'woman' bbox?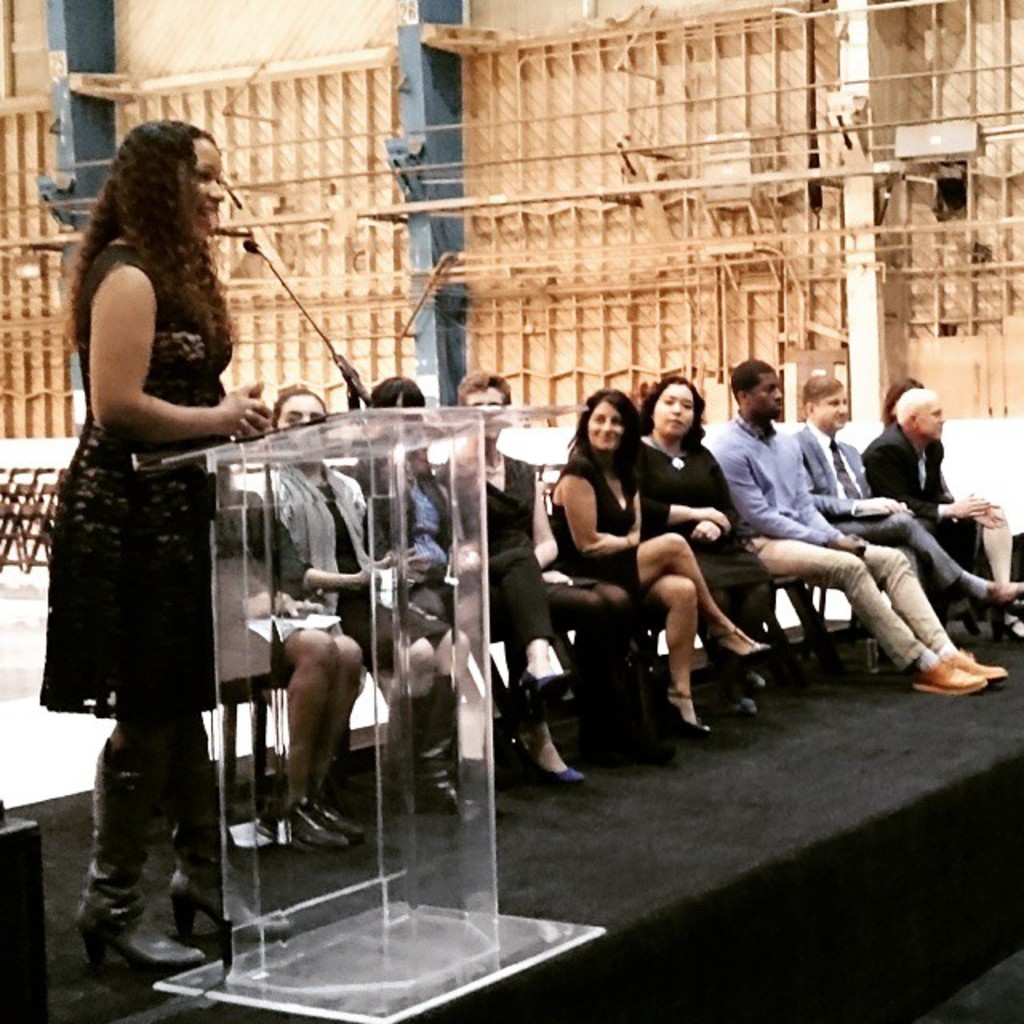
locate(638, 370, 782, 734)
